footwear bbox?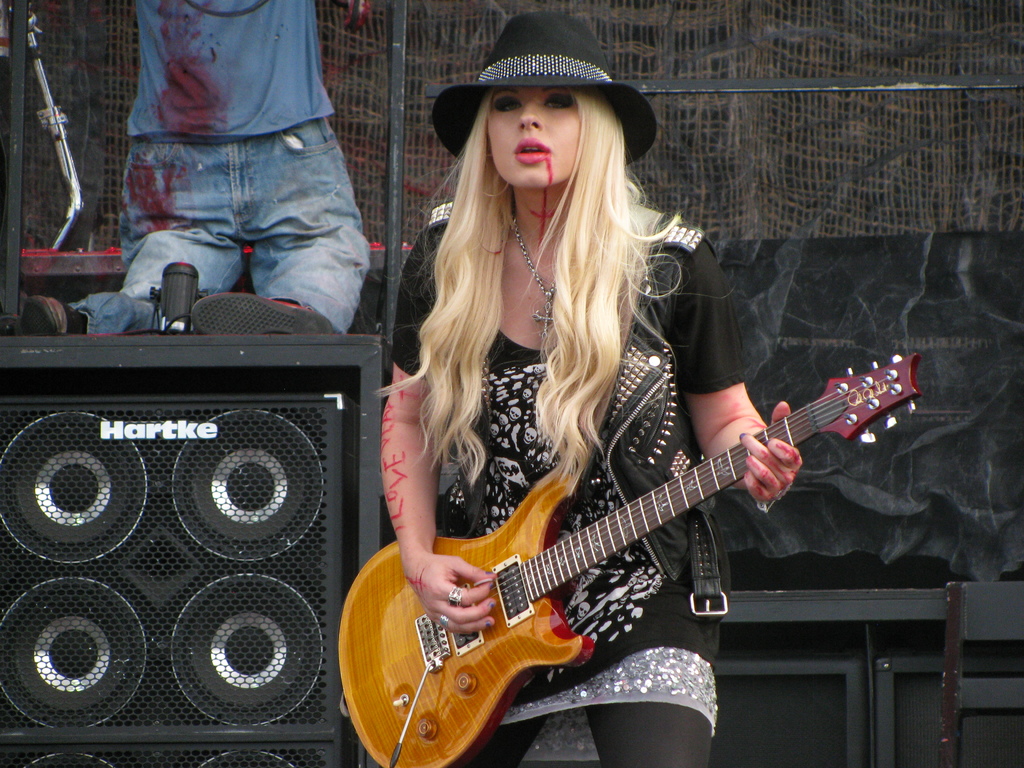
pyautogui.locateOnScreen(1, 300, 93, 343)
